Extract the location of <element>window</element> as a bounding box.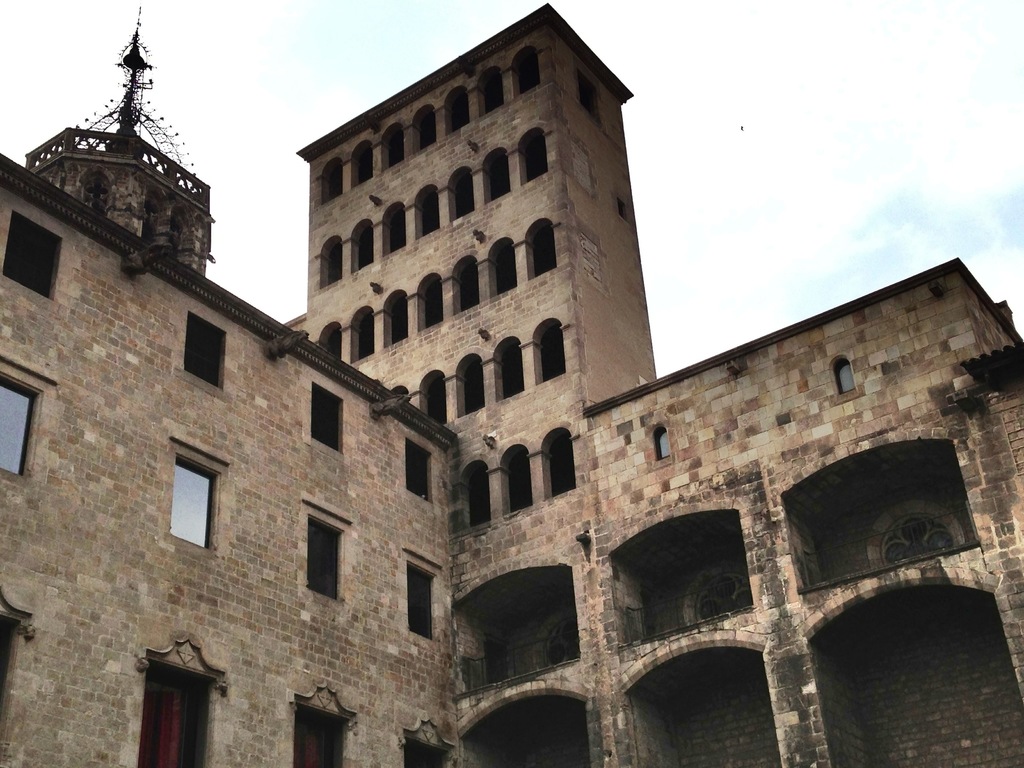
pyautogui.locateOnScreen(520, 126, 550, 186).
